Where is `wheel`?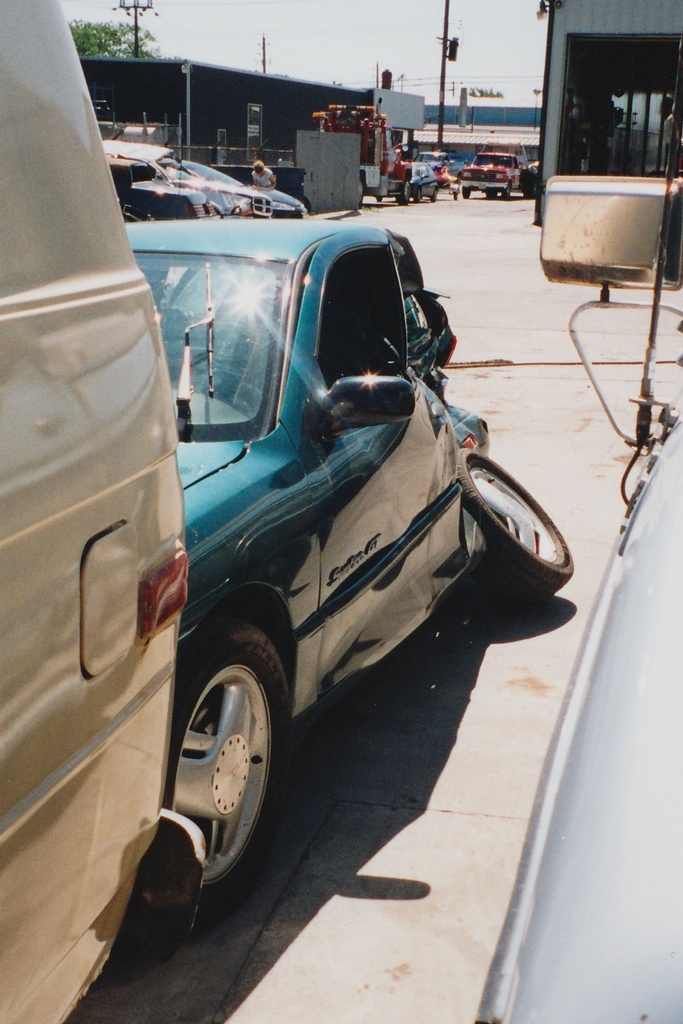
(left=456, top=445, right=572, bottom=610).
